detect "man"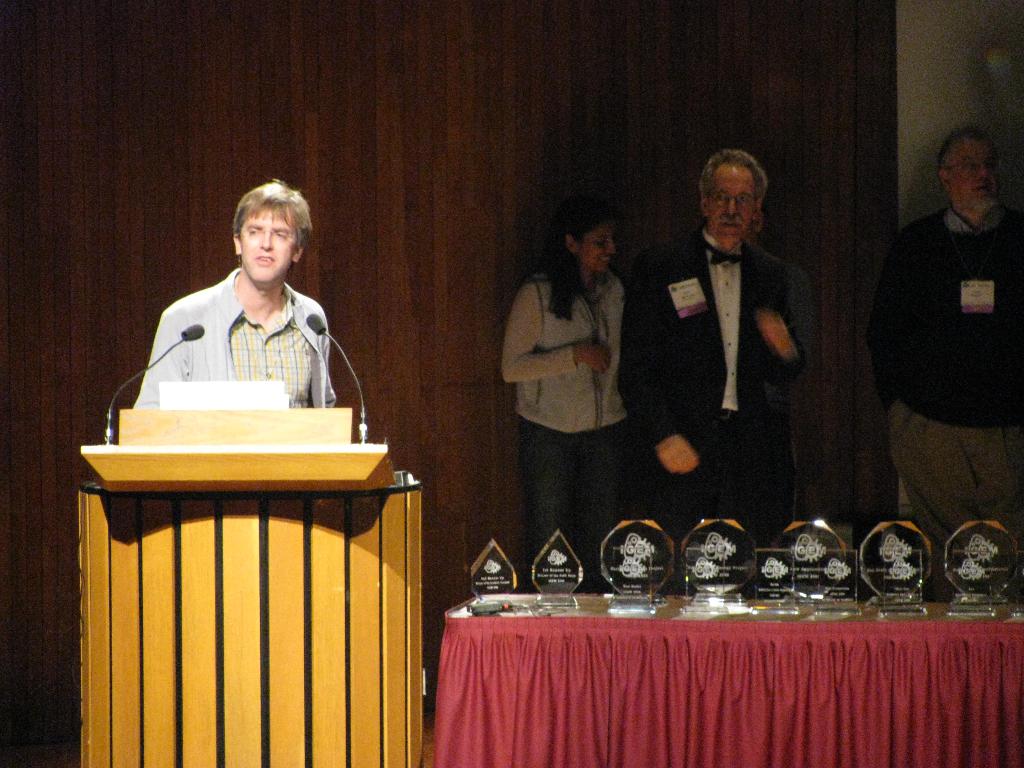
{"x1": 872, "y1": 123, "x2": 1023, "y2": 607}
